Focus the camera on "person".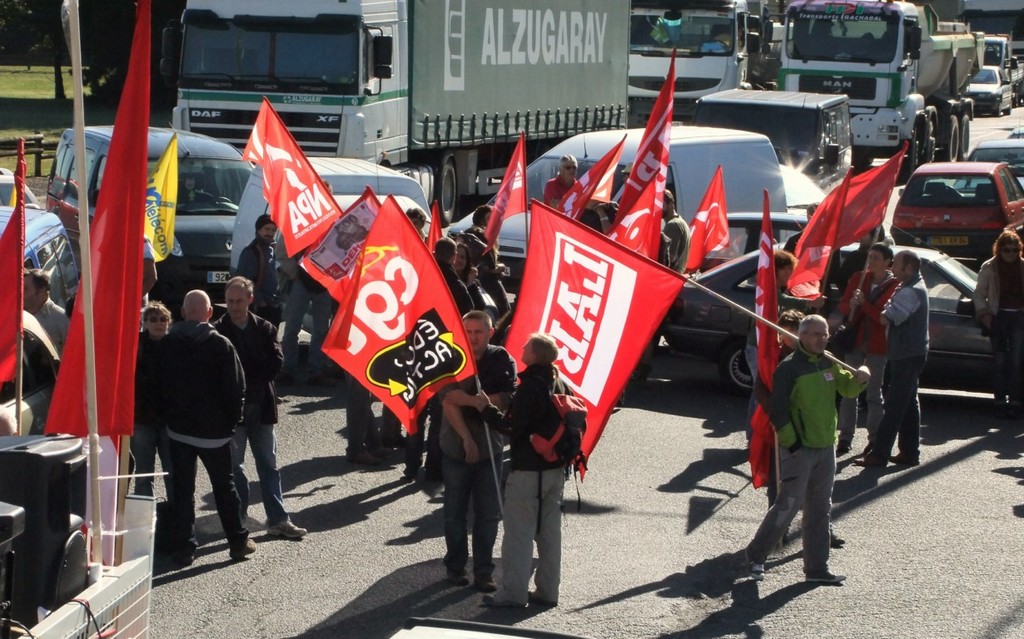
Focus region: 743:301:824:544.
